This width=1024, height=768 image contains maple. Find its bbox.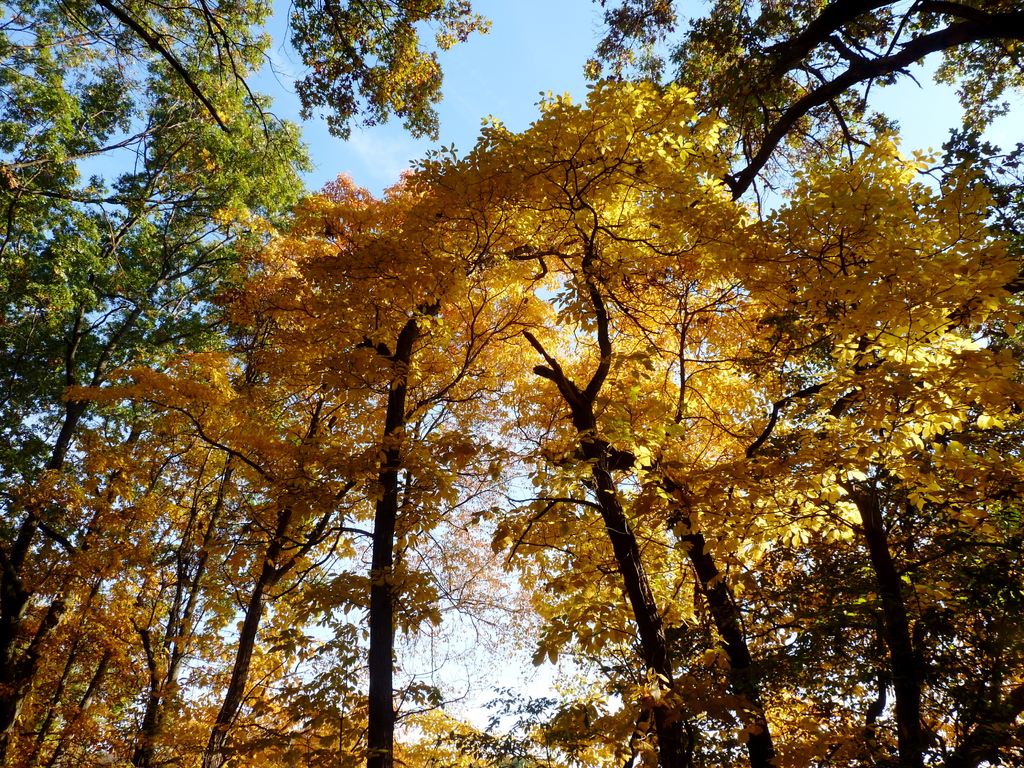
box(0, 0, 483, 424).
